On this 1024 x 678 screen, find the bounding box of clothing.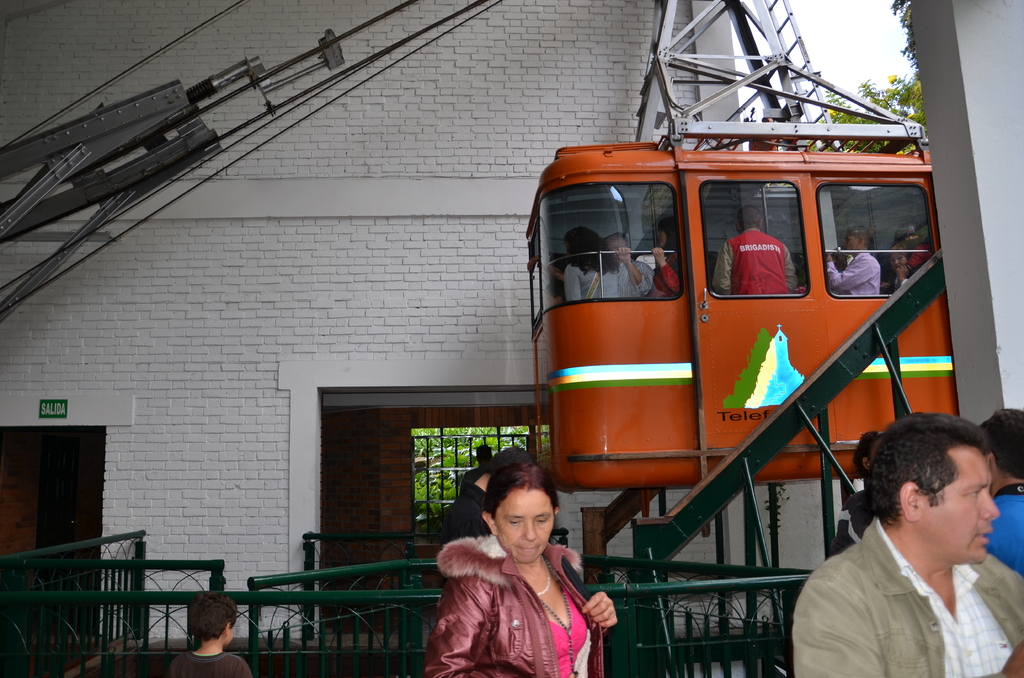
Bounding box: <bbox>573, 250, 638, 302</bbox>.
